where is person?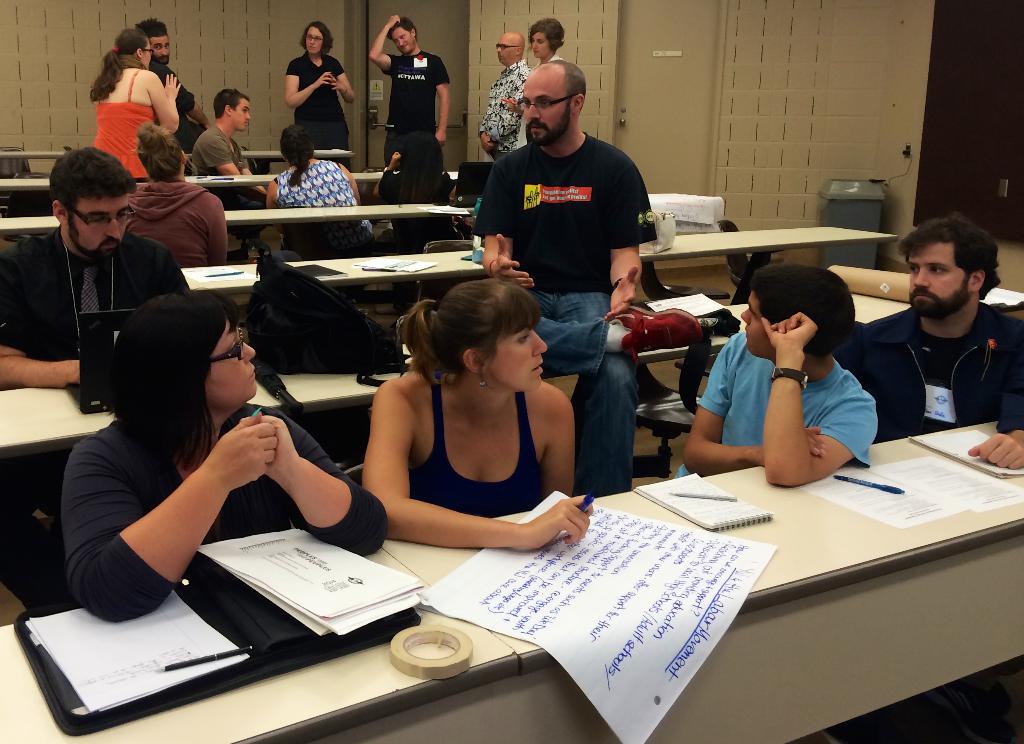
{"left": 364, "top": 140, "right": 476, "bottom": 240}.
